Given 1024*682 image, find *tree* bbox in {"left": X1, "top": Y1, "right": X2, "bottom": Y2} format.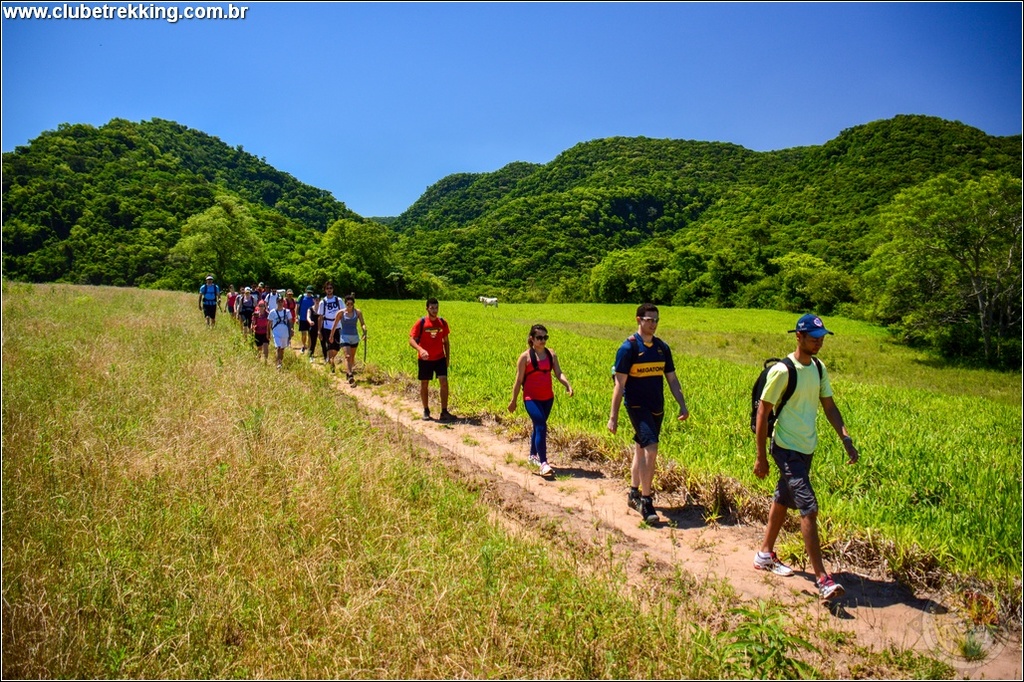
{"left": 855, "top": 168, "right": 1023, "bottom": 370}.
